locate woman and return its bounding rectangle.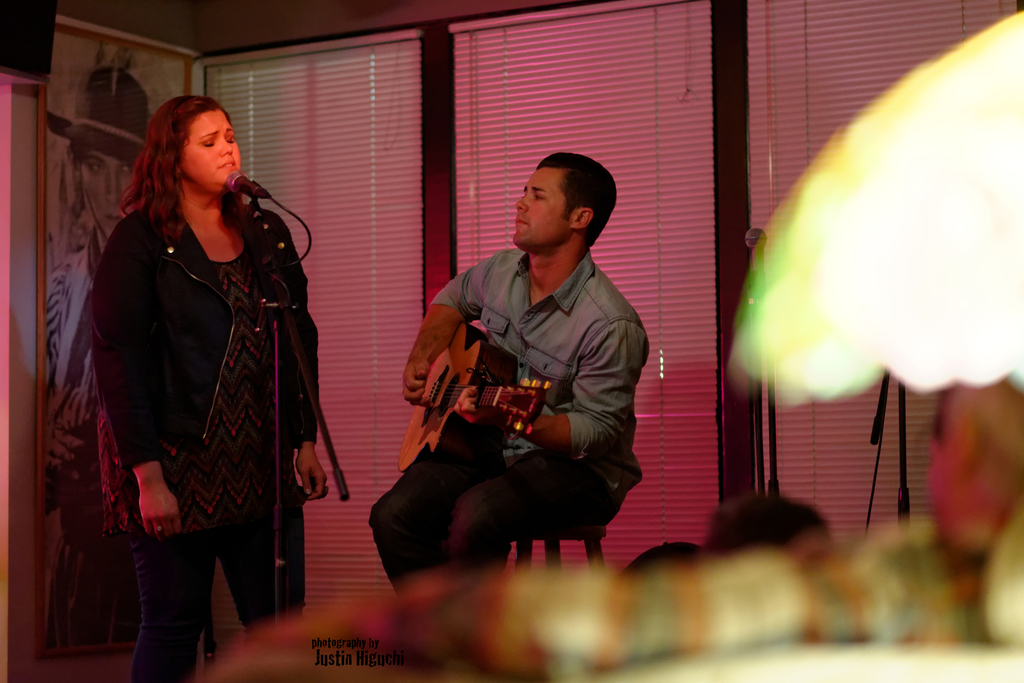
box=[41, 65, 154, 653].
